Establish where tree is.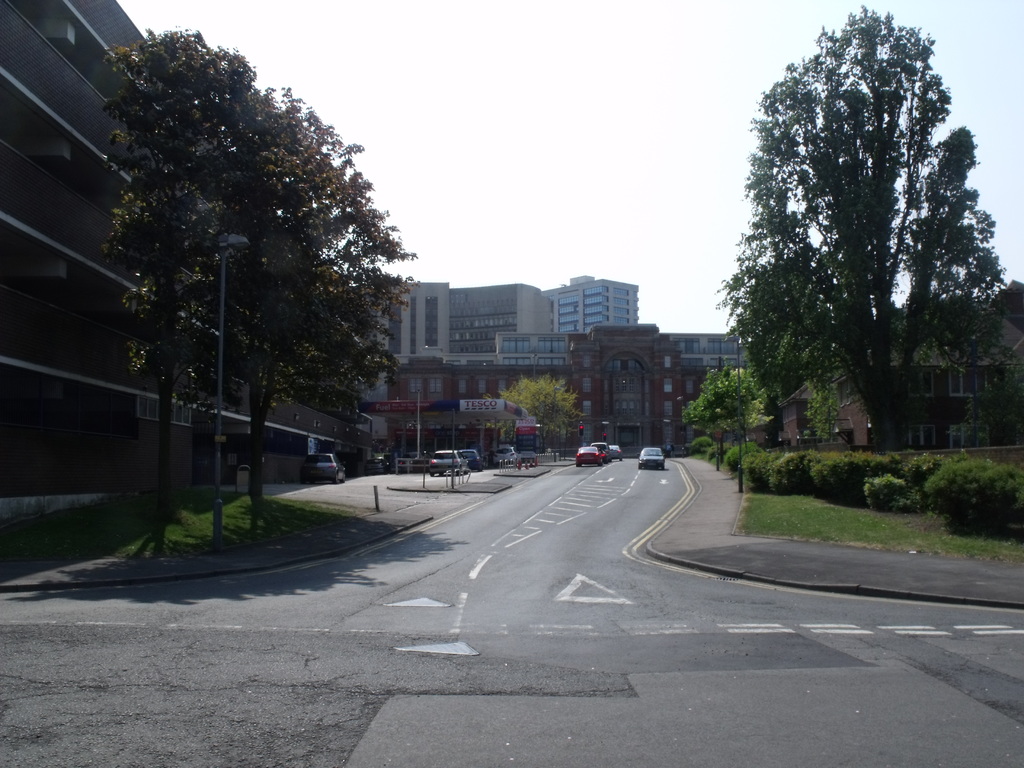
Established at Rect(497, 378, 575, 454).
